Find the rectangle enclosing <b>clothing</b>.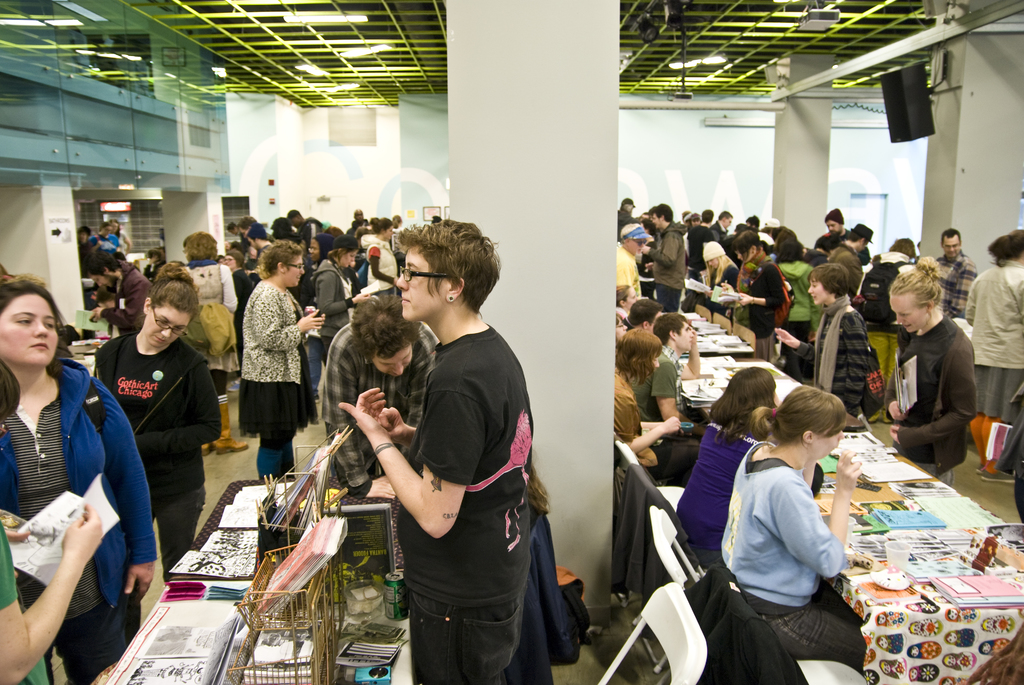
{"x1": 622, "y1": 329, "x2": 658, "y2": 418}.
